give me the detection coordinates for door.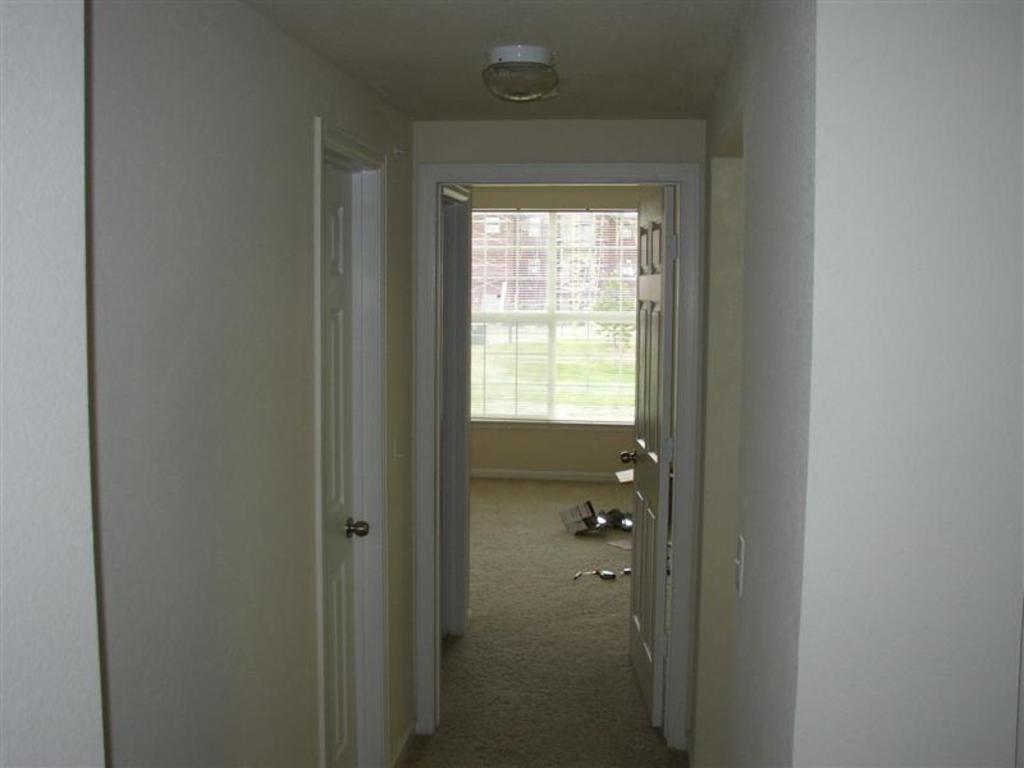
[618, 184, 676, 728].
